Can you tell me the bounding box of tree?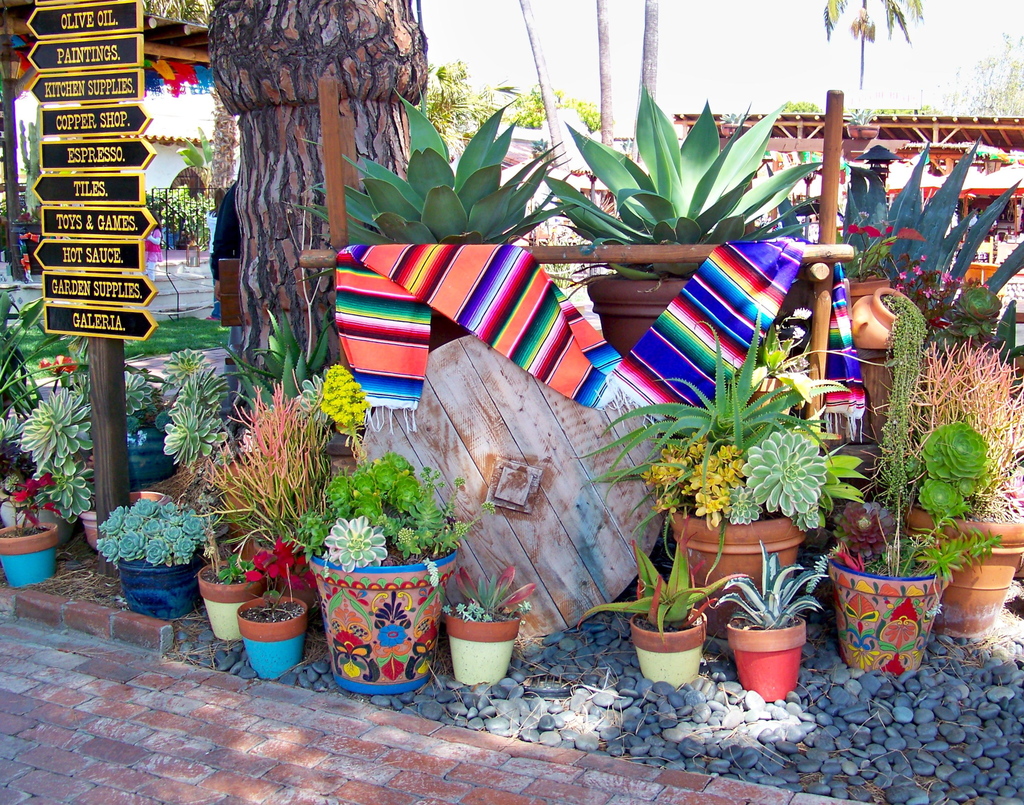
box=[511, 75, 601, 134].
